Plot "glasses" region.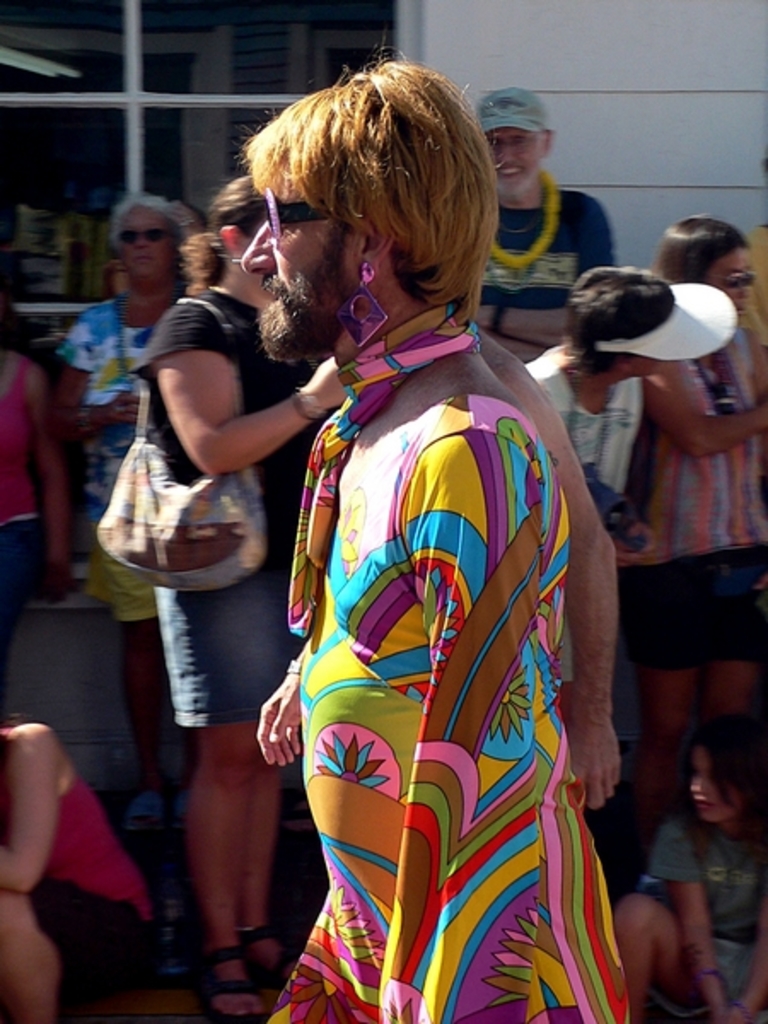
Plotted at bbox=[717, 259, 756, 295].
